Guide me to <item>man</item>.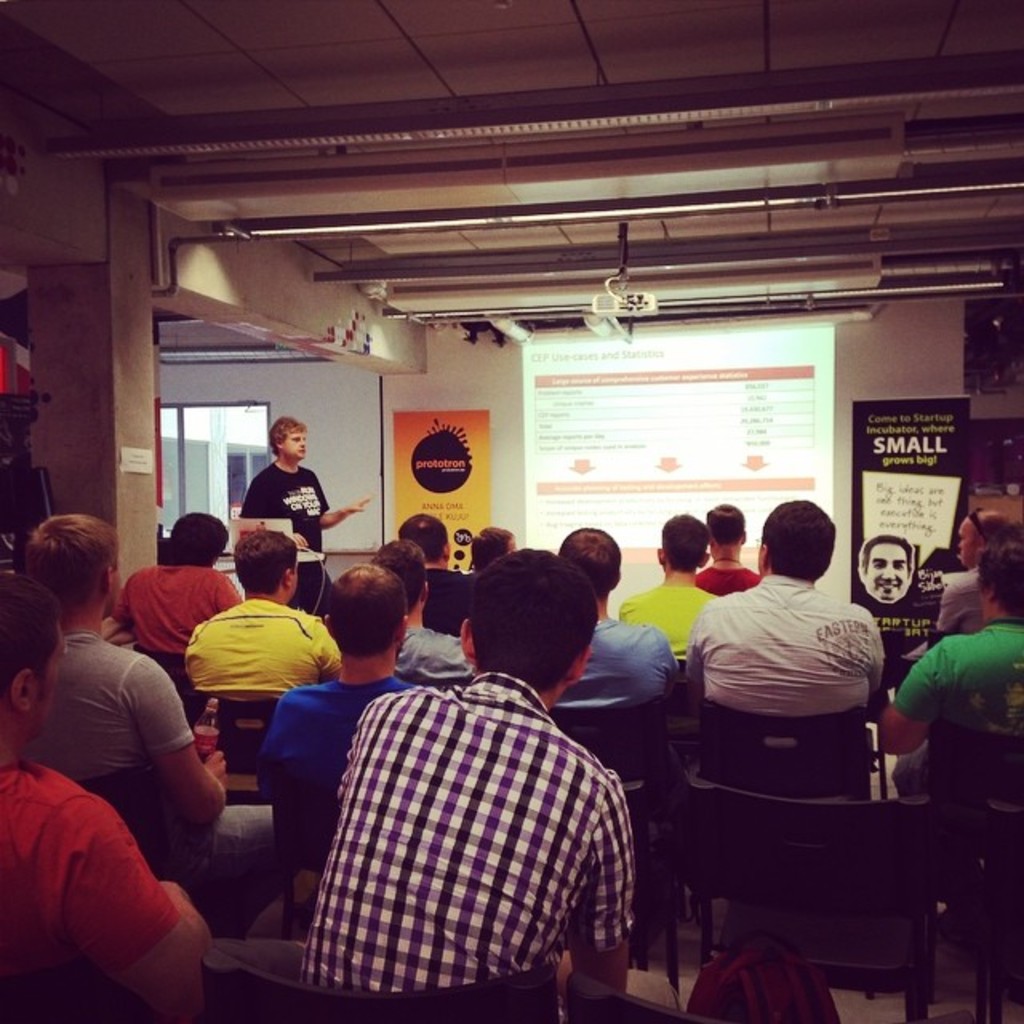
Guidance: Rect(242, 414, 374, 616).
